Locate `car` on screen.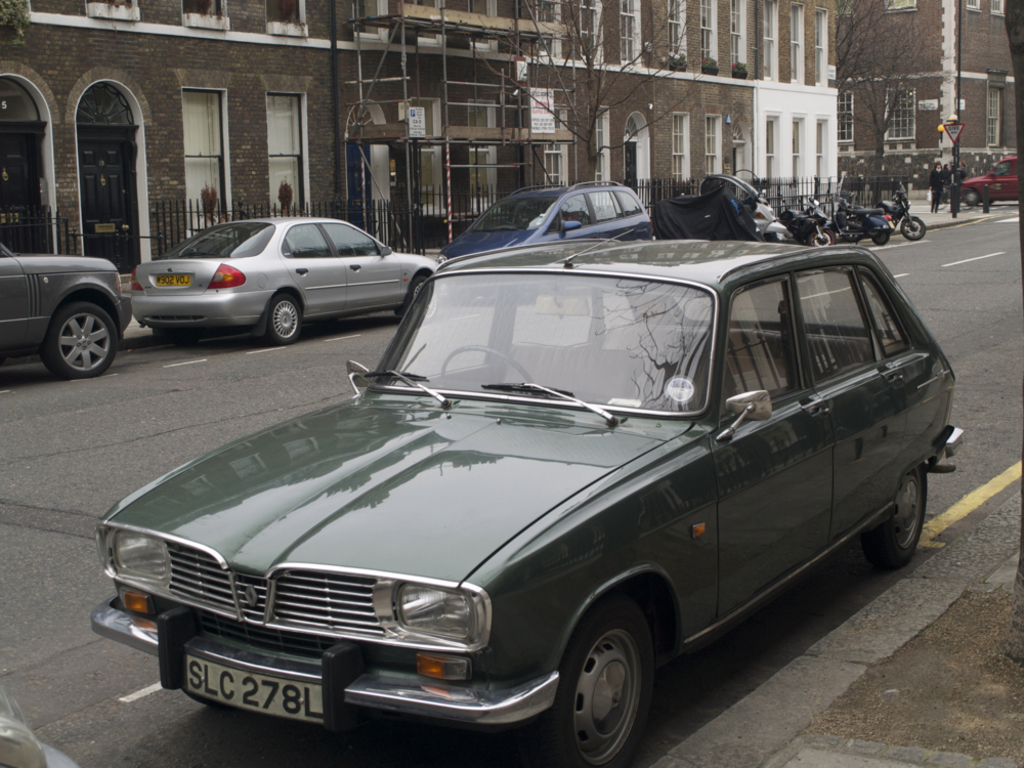
On screen at {"x1": 433, "y1": 140, "x2": 658, "y2": 297}.
